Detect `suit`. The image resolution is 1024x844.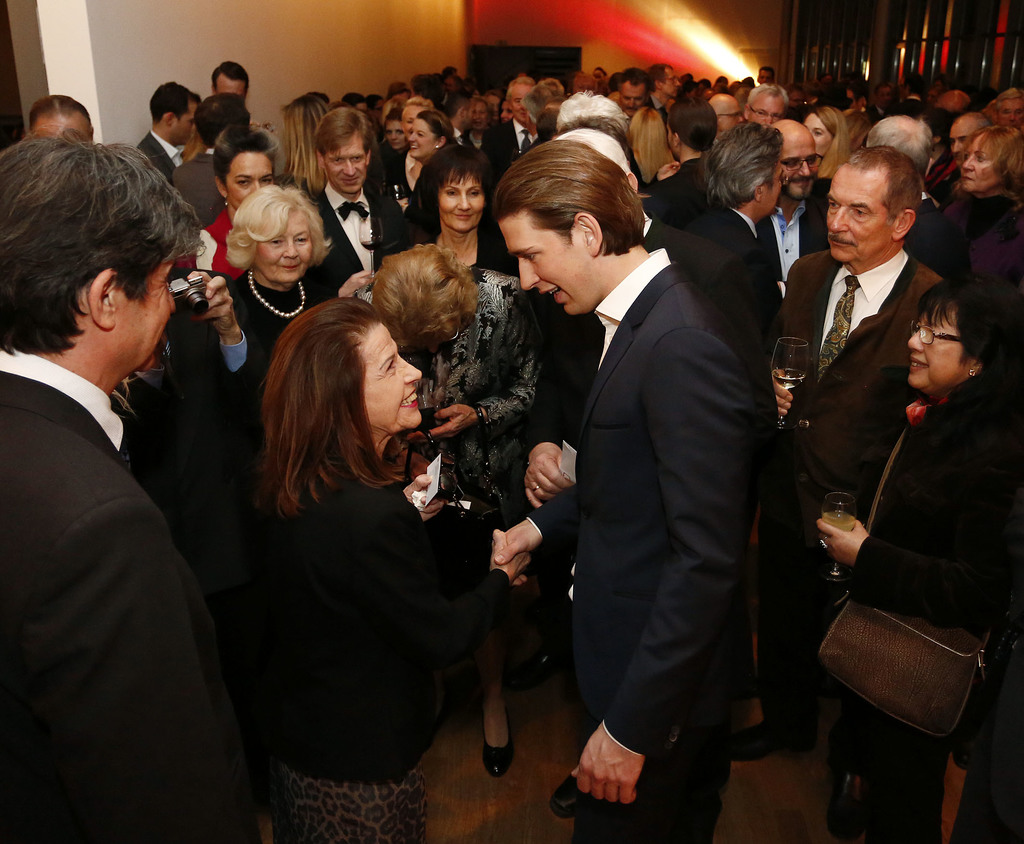
(left=762, top=177, right=826, bottom=281).
